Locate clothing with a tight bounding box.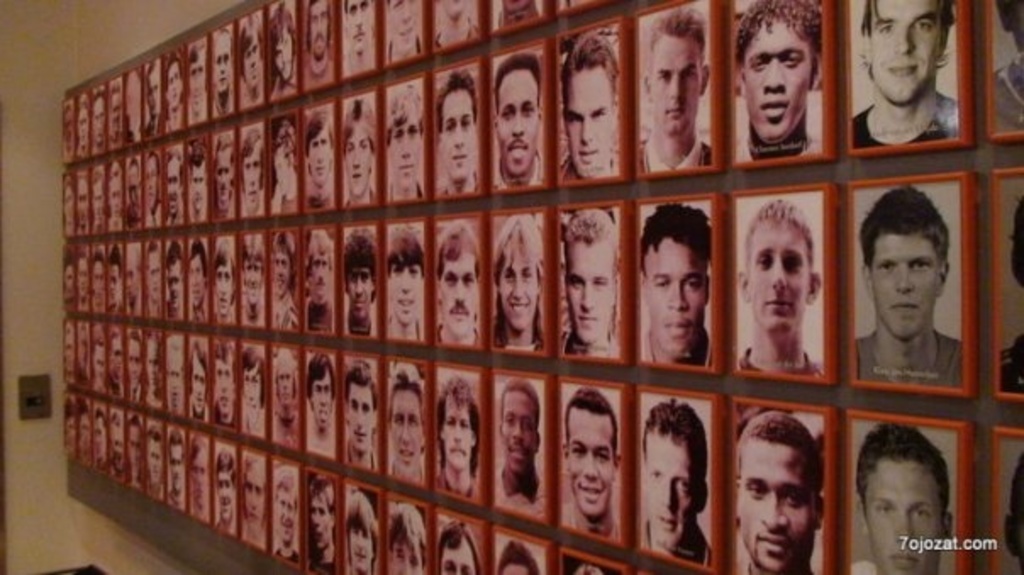
crop(848, 92, 966, 148).
